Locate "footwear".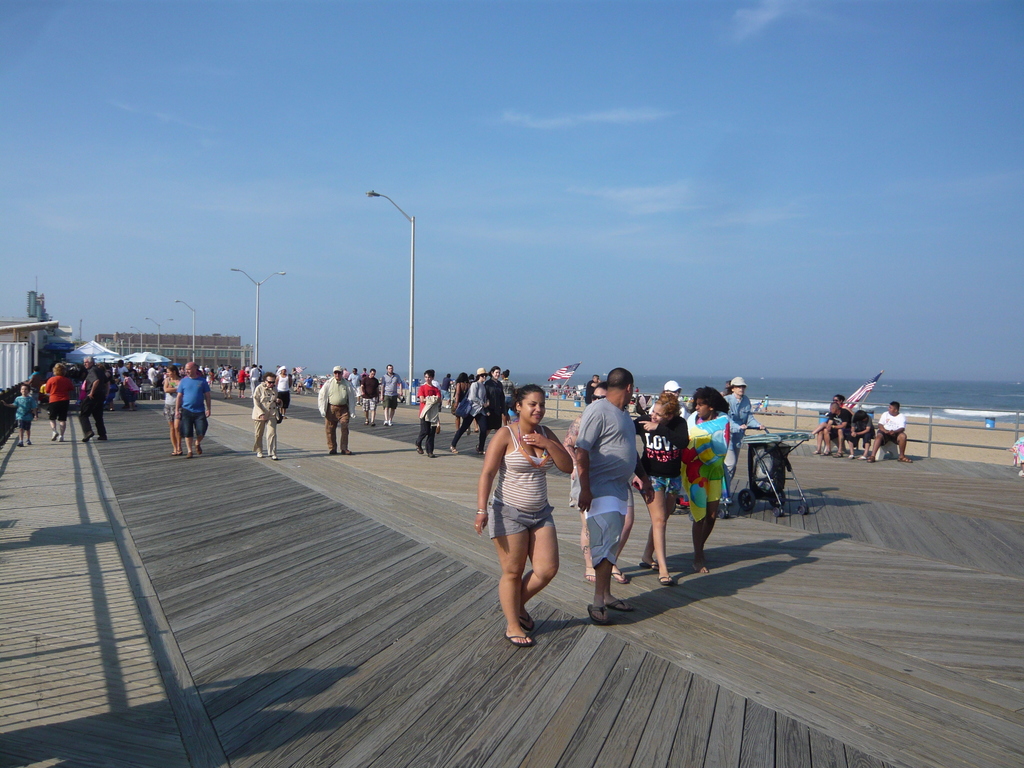
Bounding box: box(476, 445, 493, 454).
